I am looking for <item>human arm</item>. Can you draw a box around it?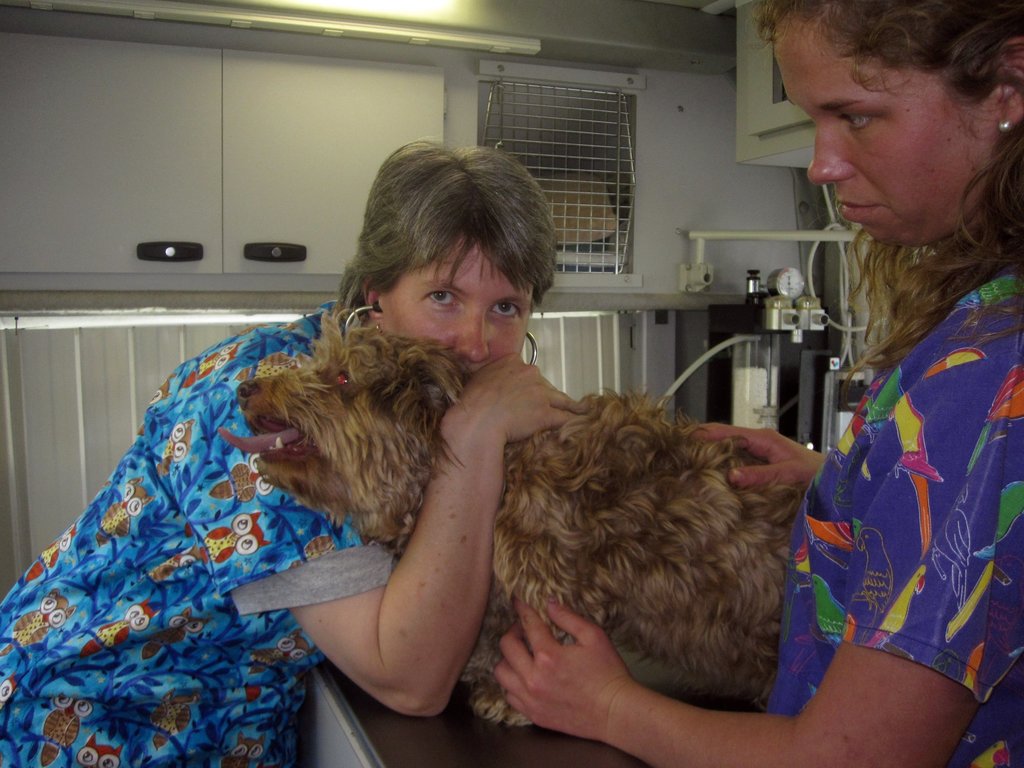
Sure, the bounding box is (left=686, top=418, right=826, bottom=492).
